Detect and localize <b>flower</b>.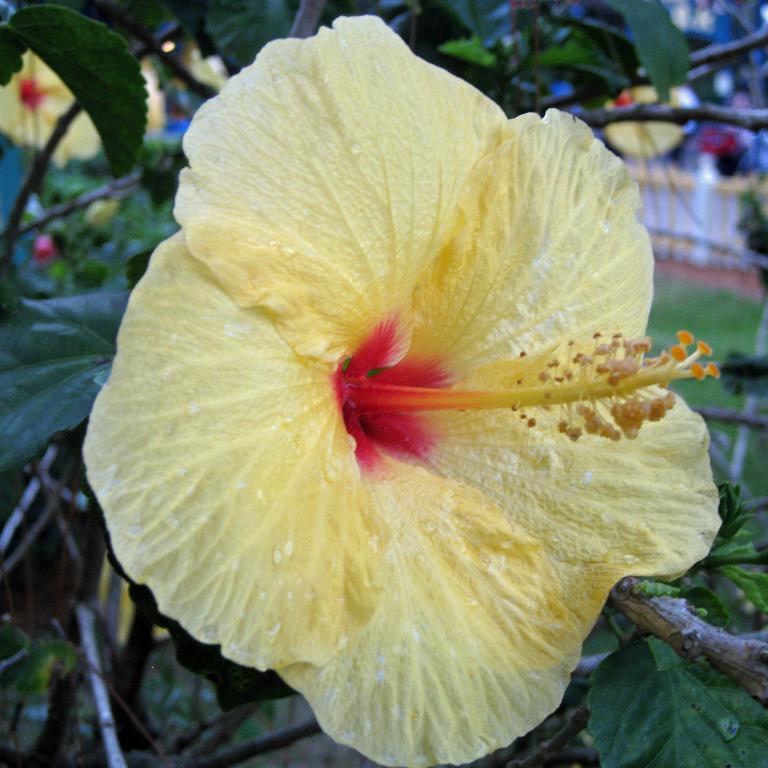
Localized at l=0, t=46, r=101, b=171.
